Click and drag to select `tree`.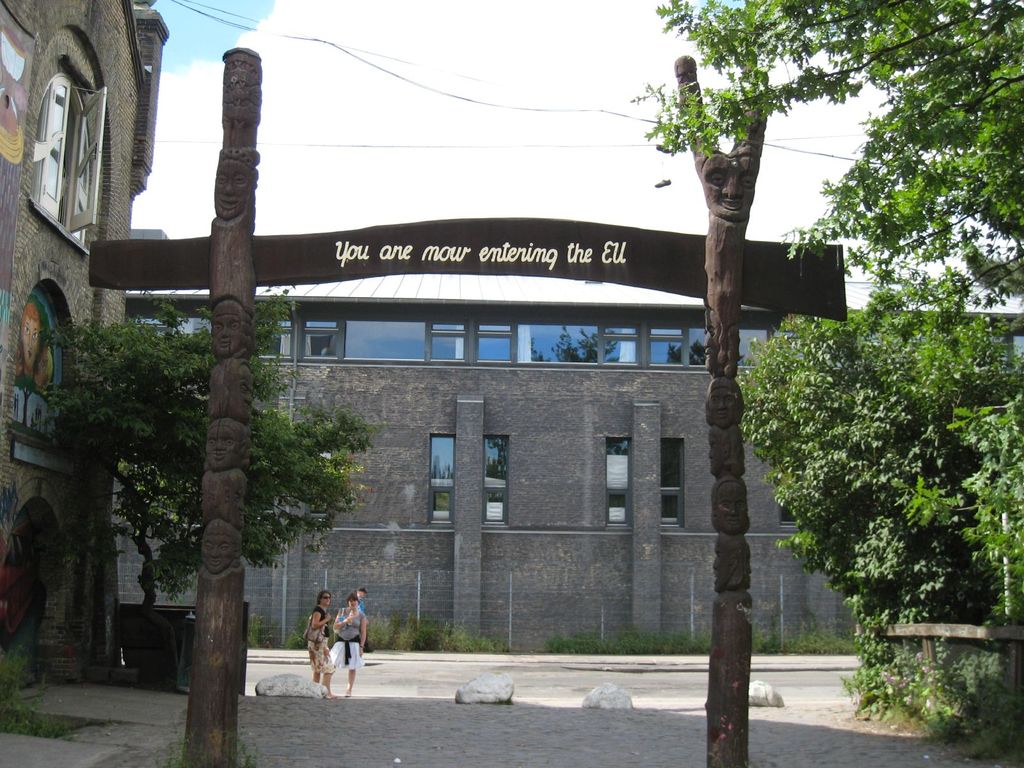
Selection: Rect(51, 280, 347, 607).
